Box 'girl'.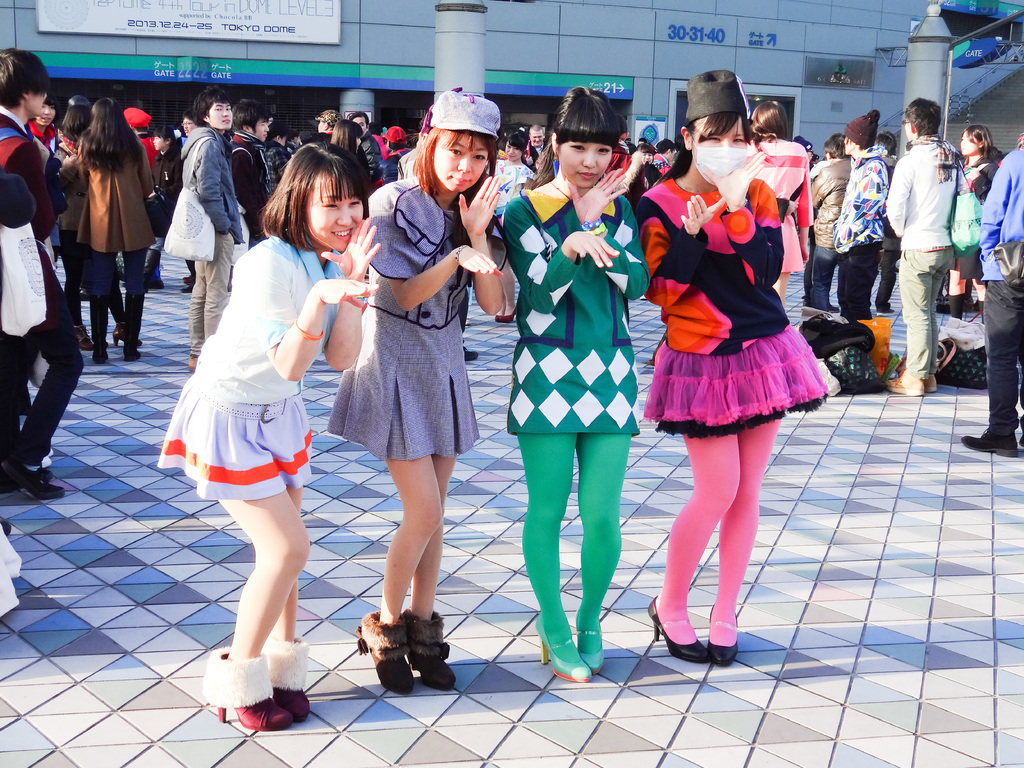
(641, 72, 829, 671).
